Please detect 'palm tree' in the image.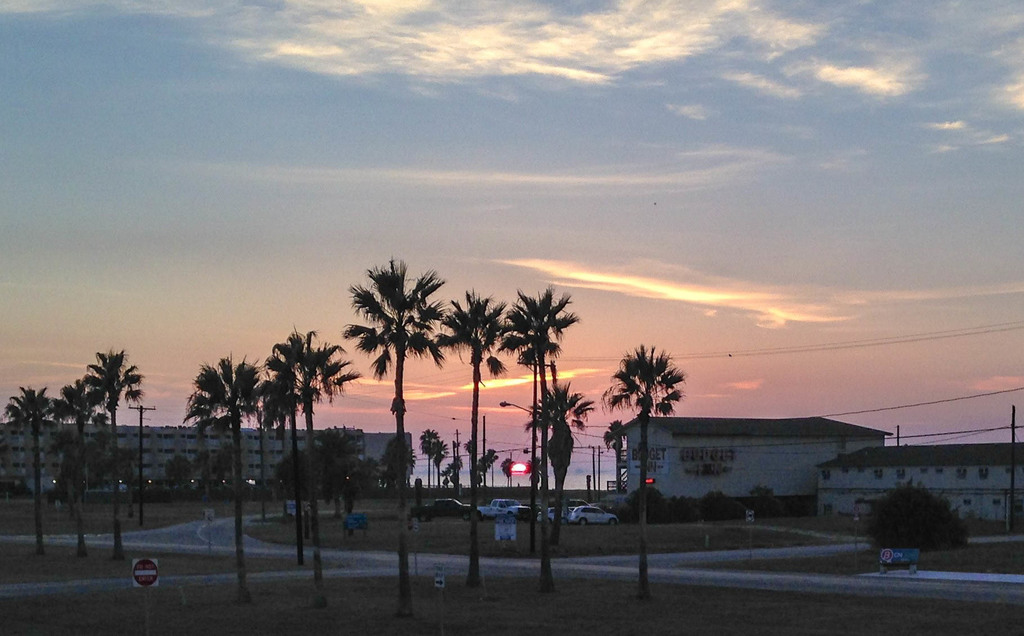
bbox=[11, 376, 56, 583].
